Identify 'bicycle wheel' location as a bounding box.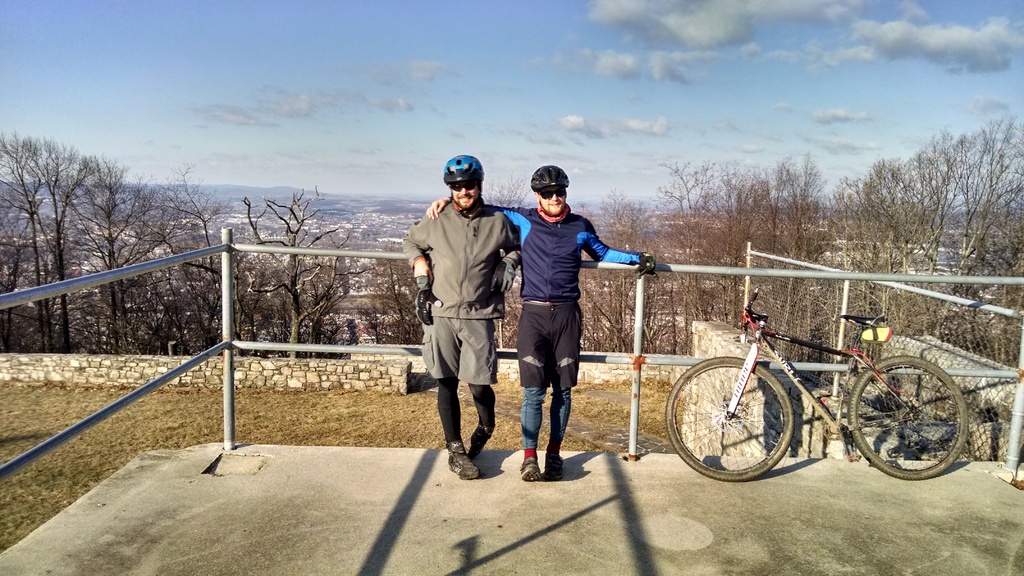
BBox(845, 353, 967, 479).
